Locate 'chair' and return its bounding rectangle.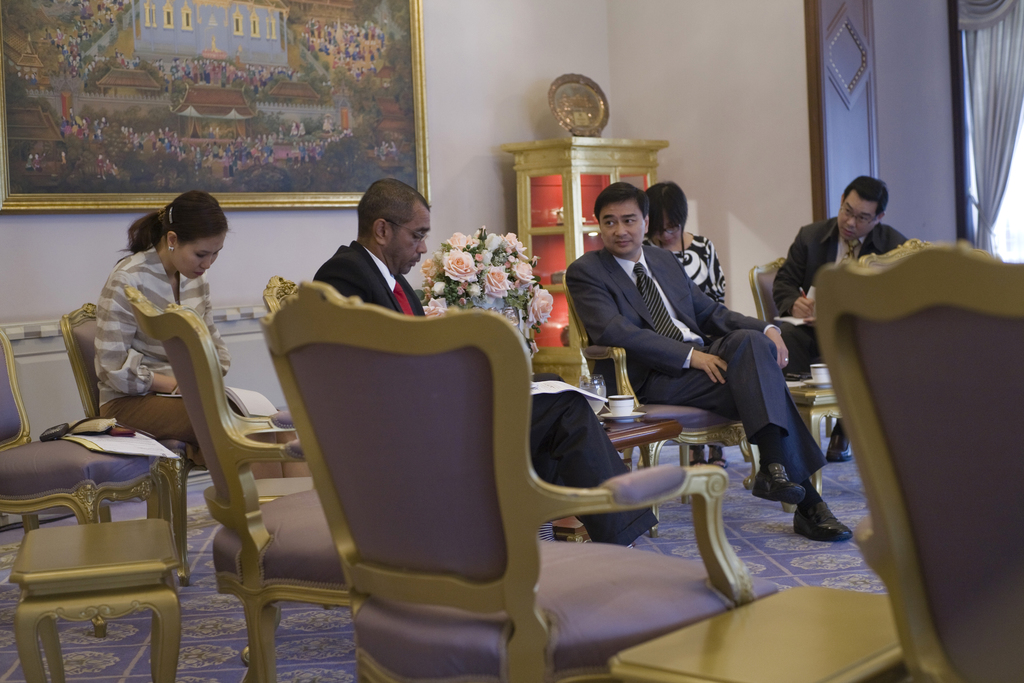
{"x1": 261, "y1": 278, "x2": 778, "y2": 682}.
